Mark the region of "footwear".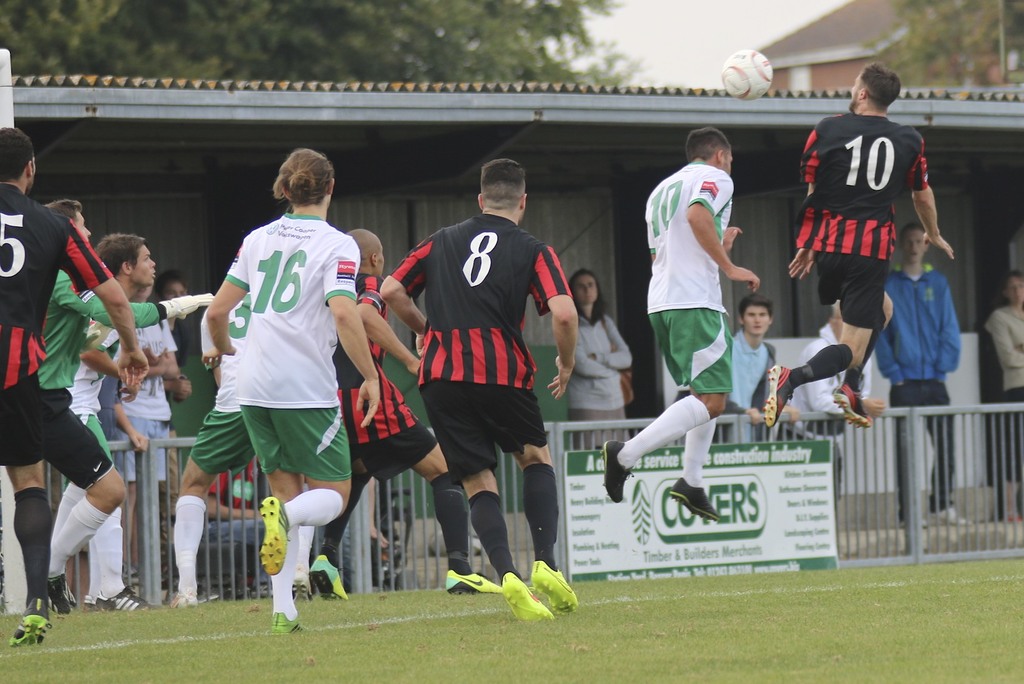
Region: 81/587/100/607.
